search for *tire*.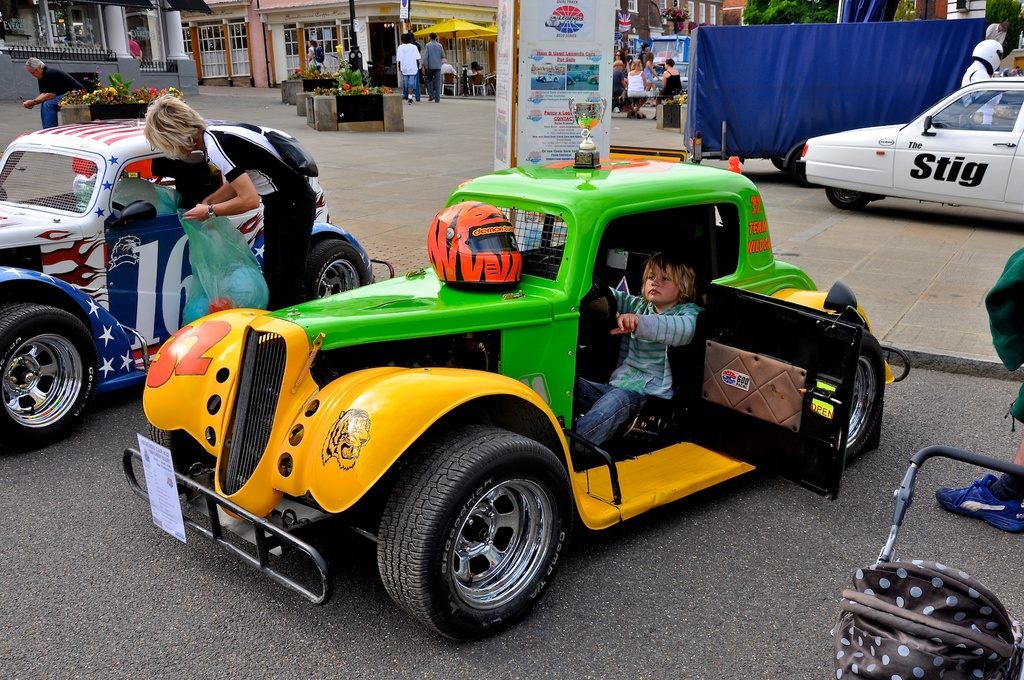
Found at bbox=(822, 183, 868, 212).
